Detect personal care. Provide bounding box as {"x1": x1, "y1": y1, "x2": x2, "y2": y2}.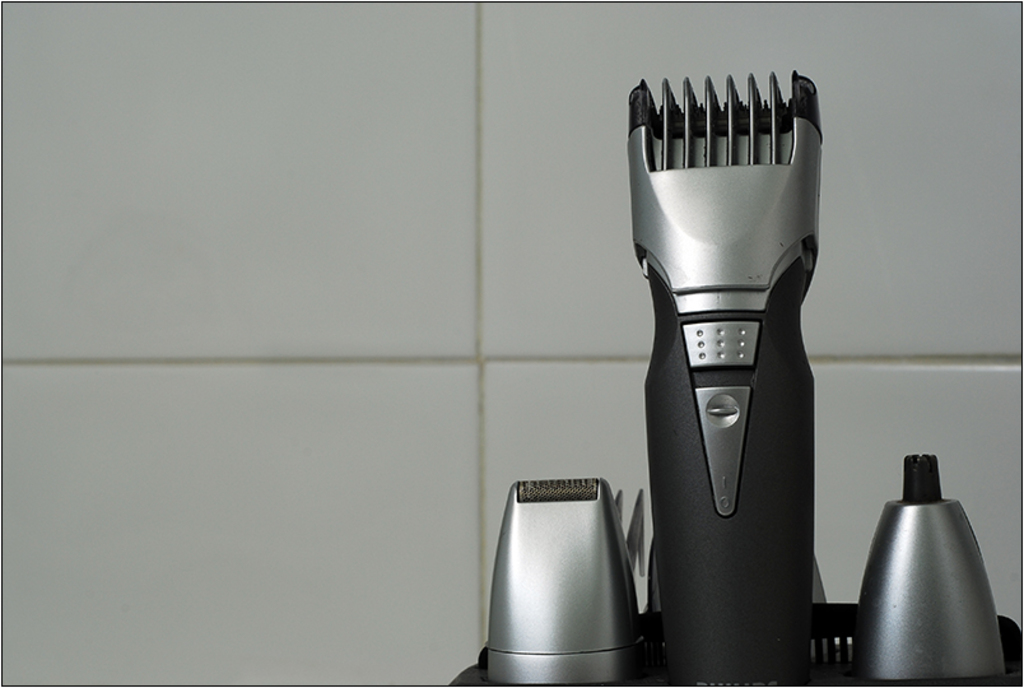
{"x1": 488, "y1": 469, "x2": 647, "y2": 675}.
